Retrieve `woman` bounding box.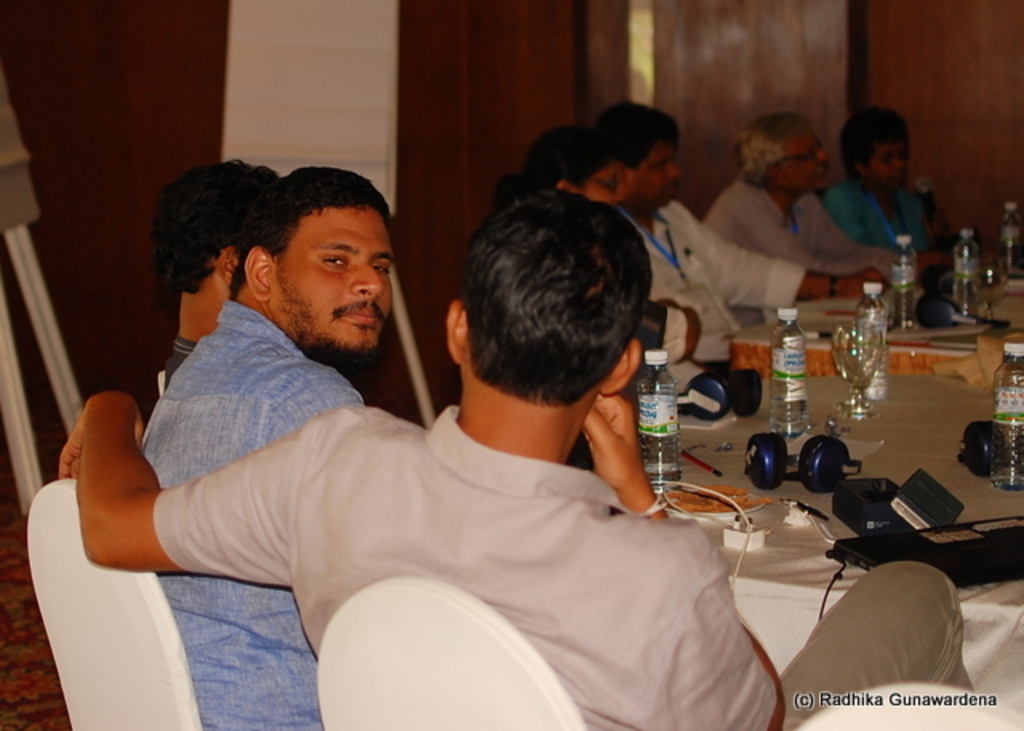
Bounding box: select_region(821, 106, 998, 280).
